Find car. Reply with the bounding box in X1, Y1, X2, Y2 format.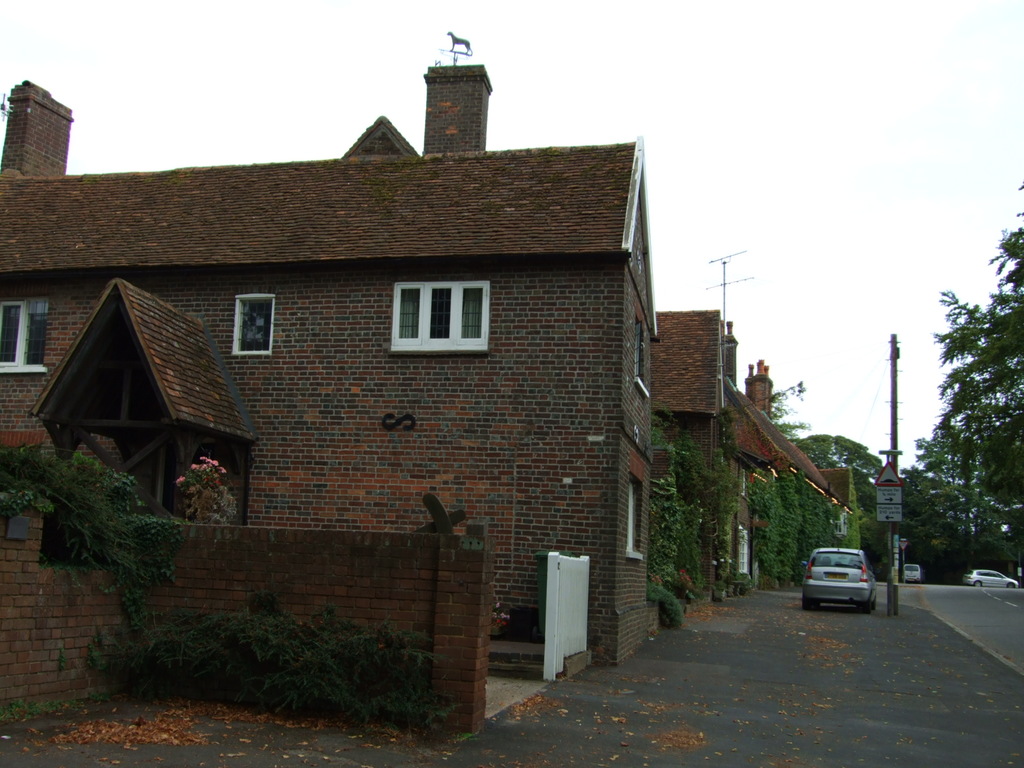
959, 561, 1018, 588.
